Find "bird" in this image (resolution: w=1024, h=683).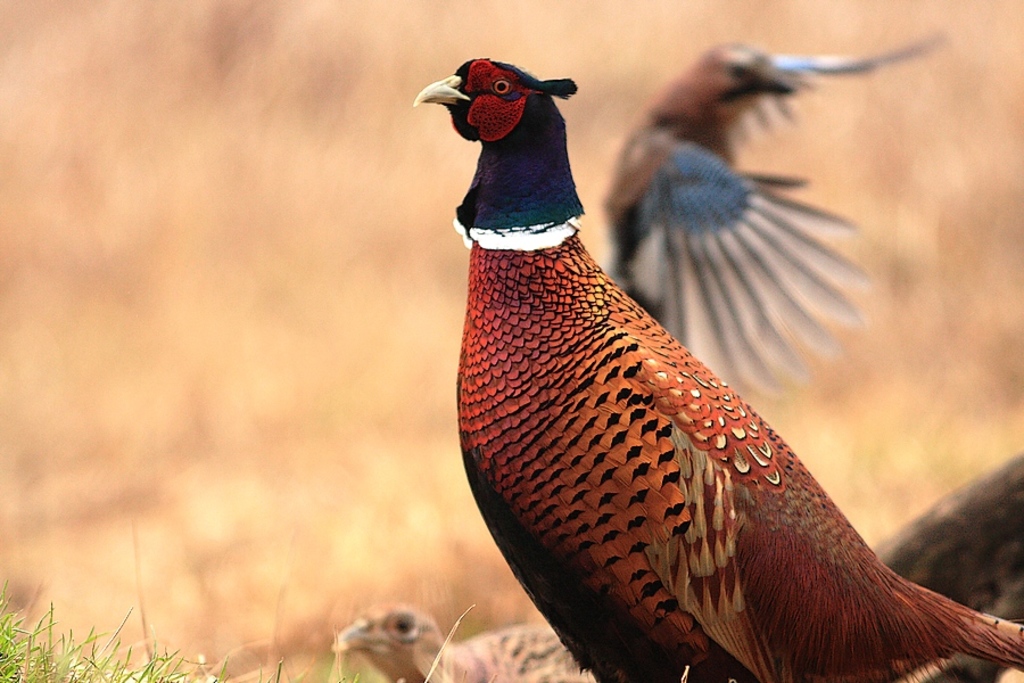
<bbox>605, 31, 951, 410</bbox>.
